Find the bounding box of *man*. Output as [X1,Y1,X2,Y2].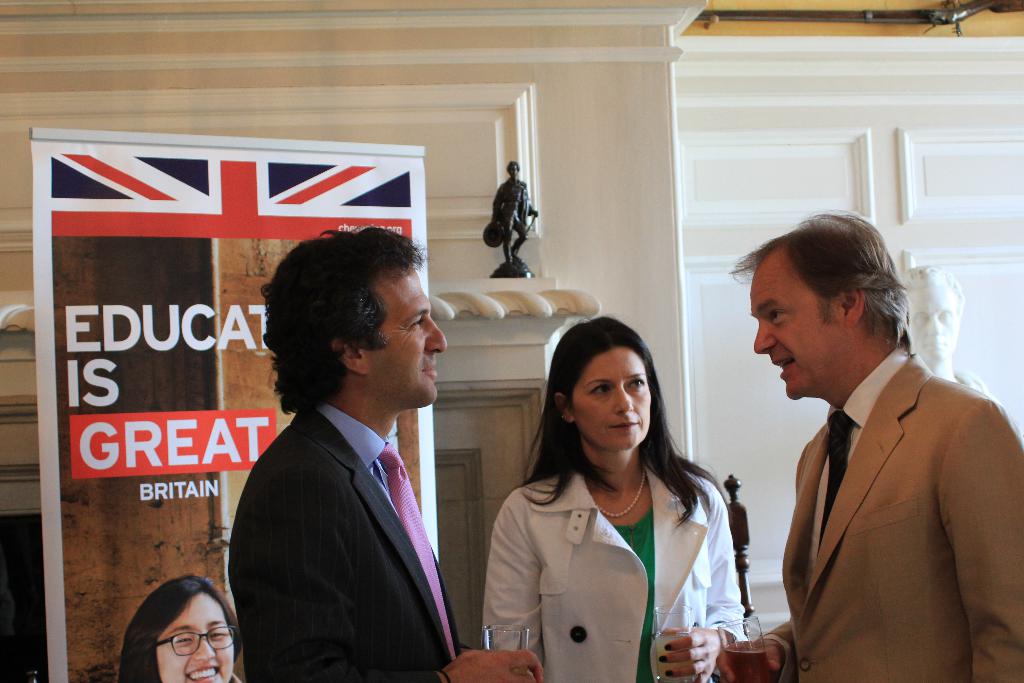
[251,216,573,682].
